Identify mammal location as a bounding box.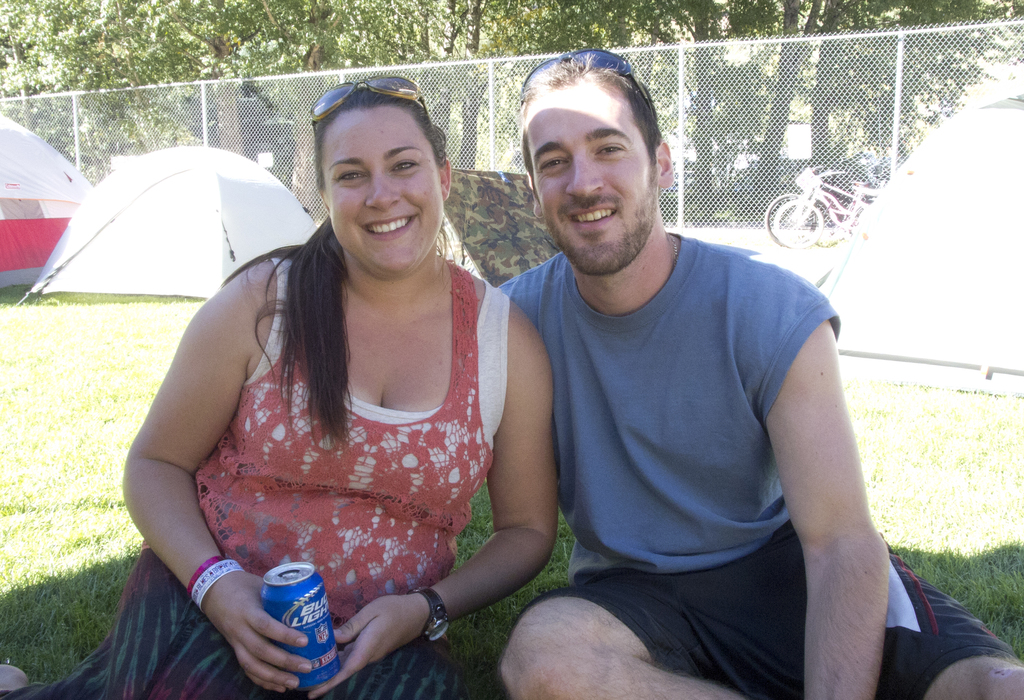
locate(134, 100, 580, 649).
